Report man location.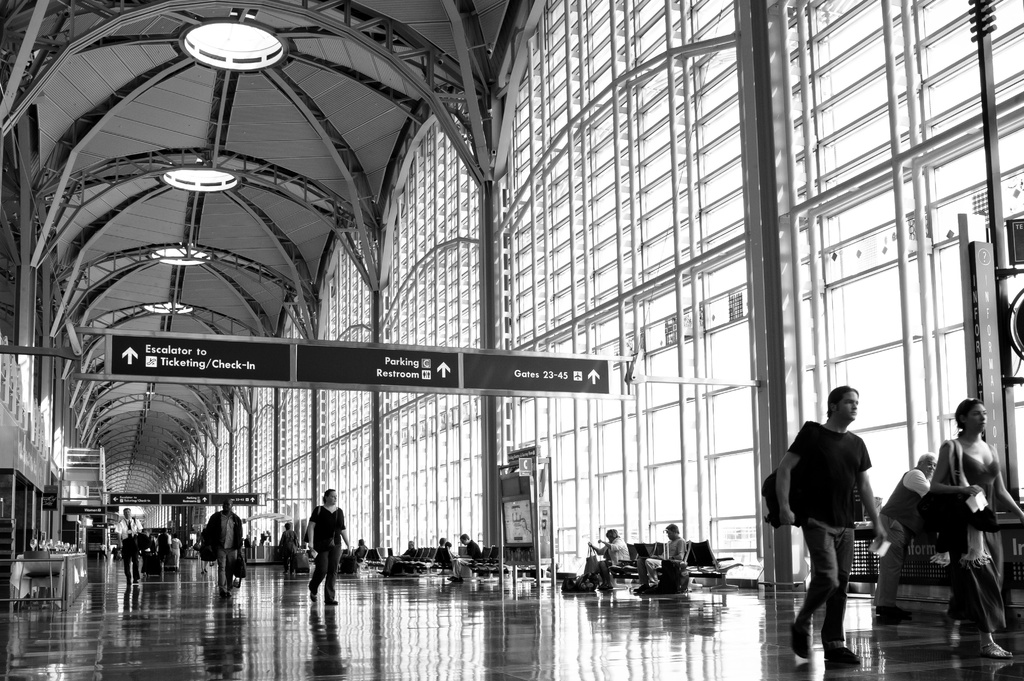
Report: crop(634, 521, 689, 596).
